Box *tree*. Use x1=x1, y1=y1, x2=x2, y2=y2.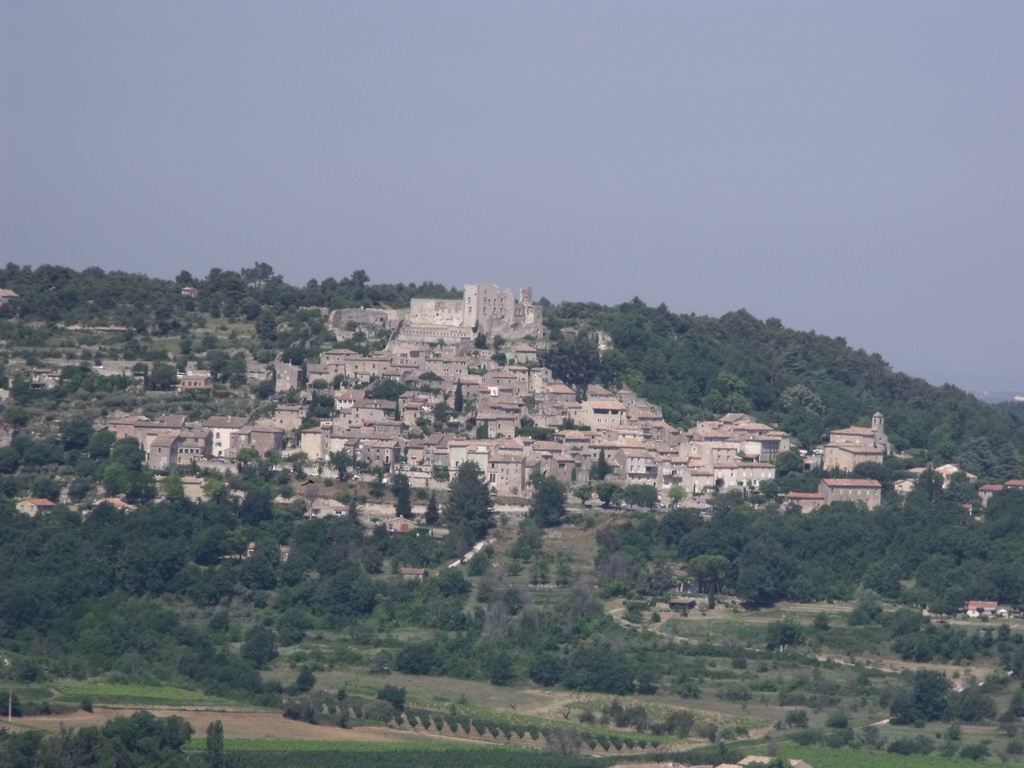
x1=515, y1=587, x2=616, y2=657.
